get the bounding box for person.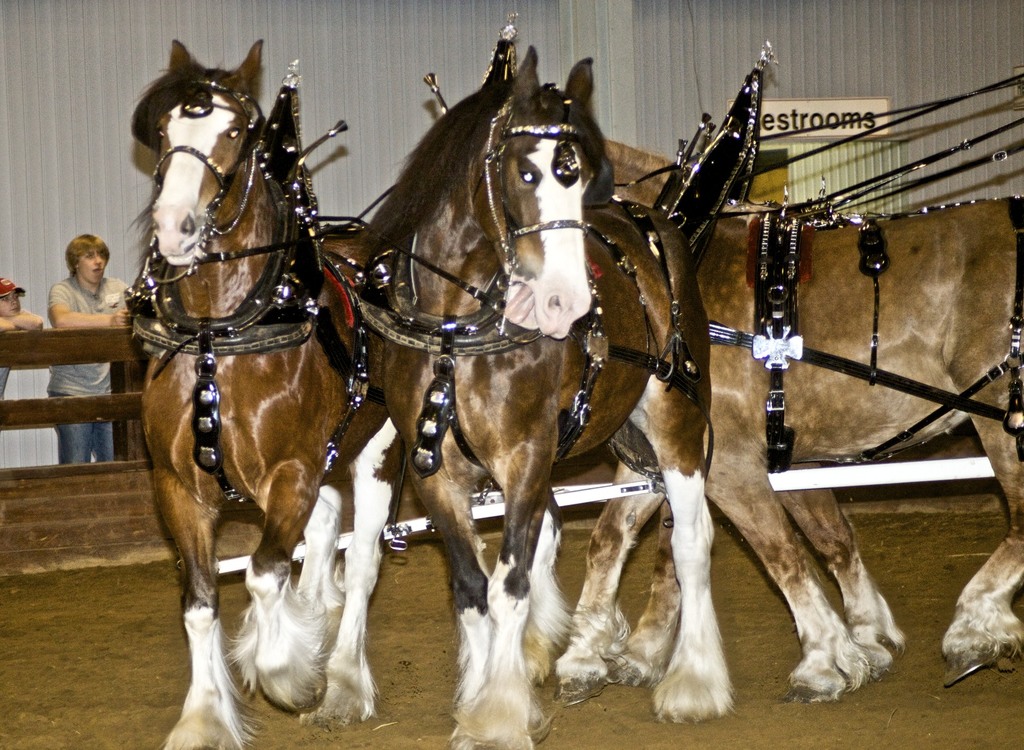
region(0, 280, 52, 411).
